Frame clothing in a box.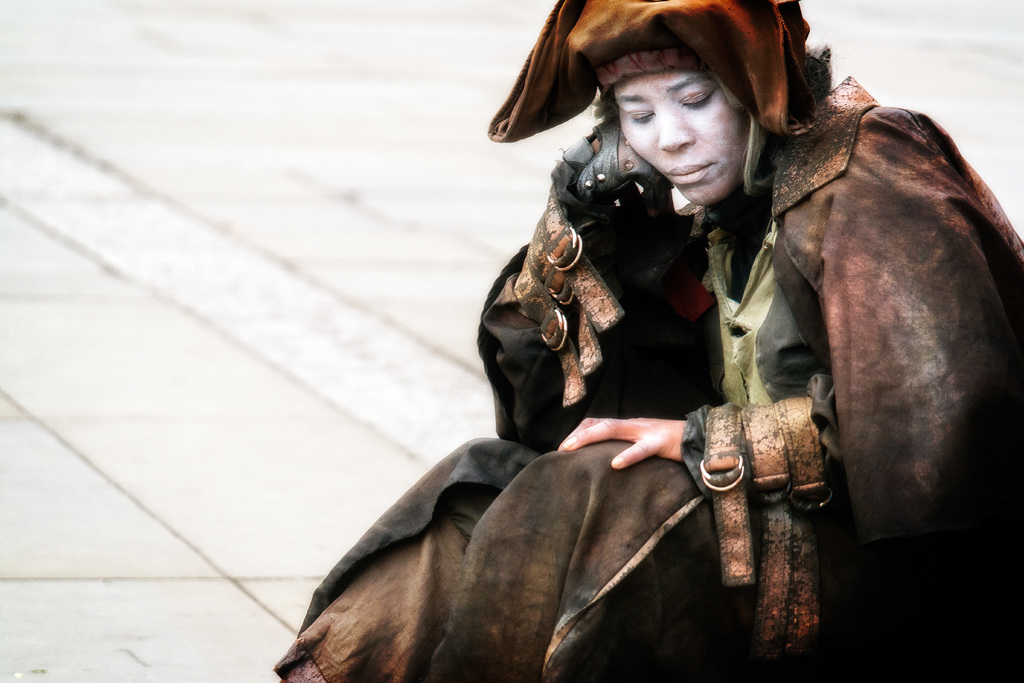
(x1=342, y1=67, x2=971, y2=659).
